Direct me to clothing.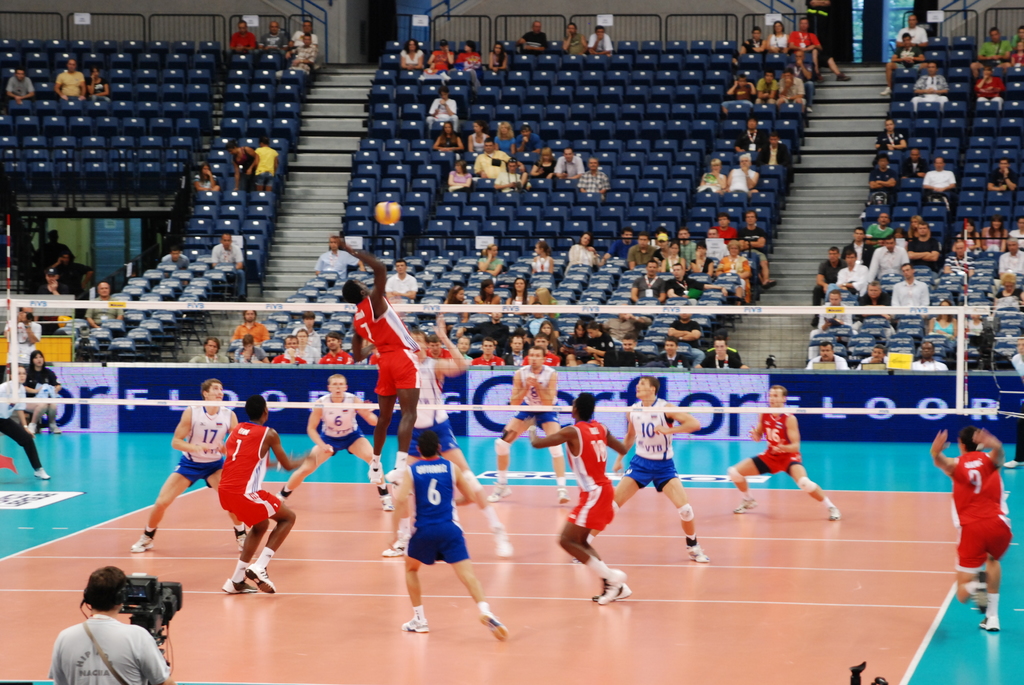
Direction: x1=973 y1=74 x2=1002 y2=108.
